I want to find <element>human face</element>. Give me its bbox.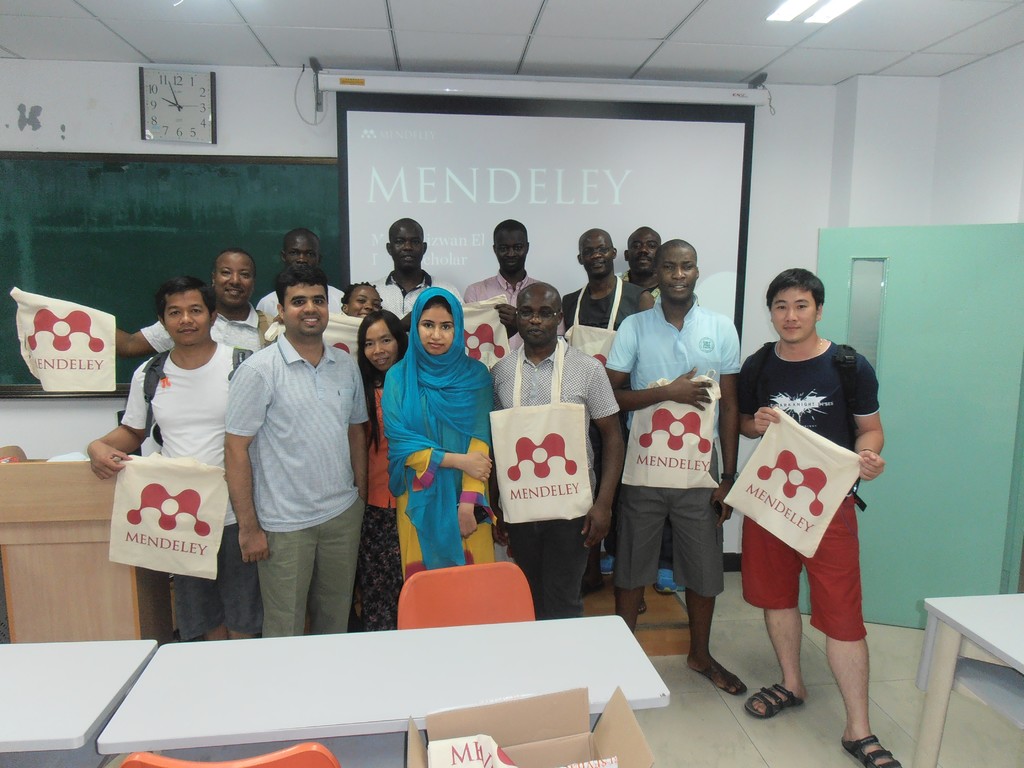
BBox(586, 243, 612, 278).
